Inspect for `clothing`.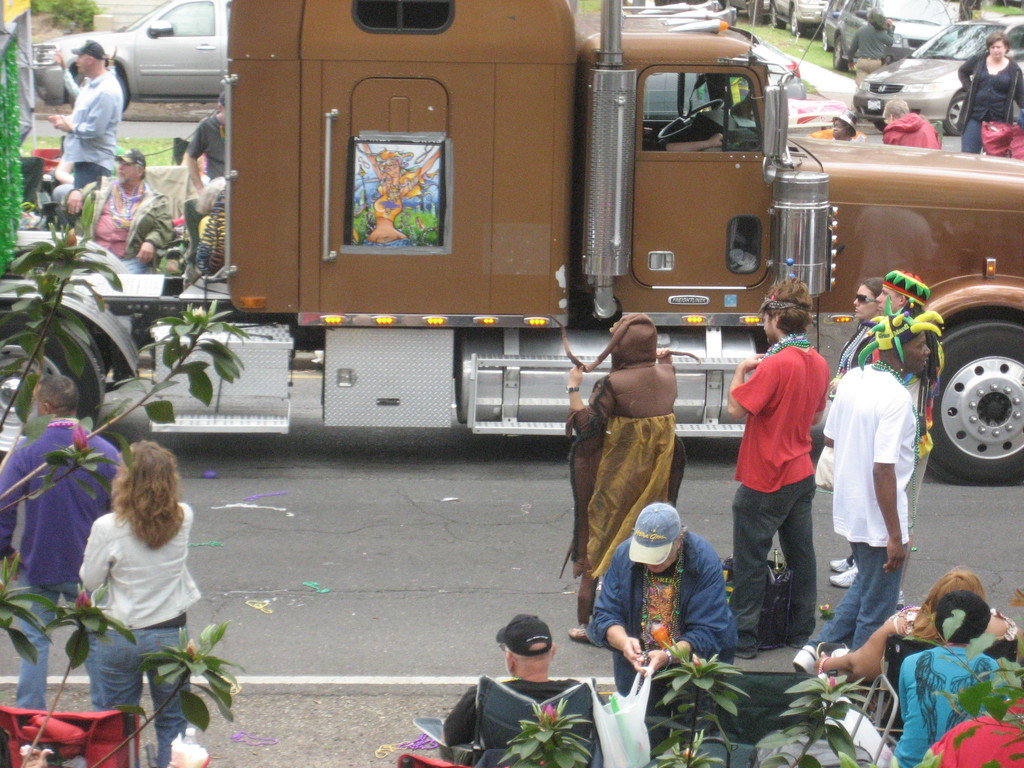
Inspection: select_region(182, 118, 228, 269).
